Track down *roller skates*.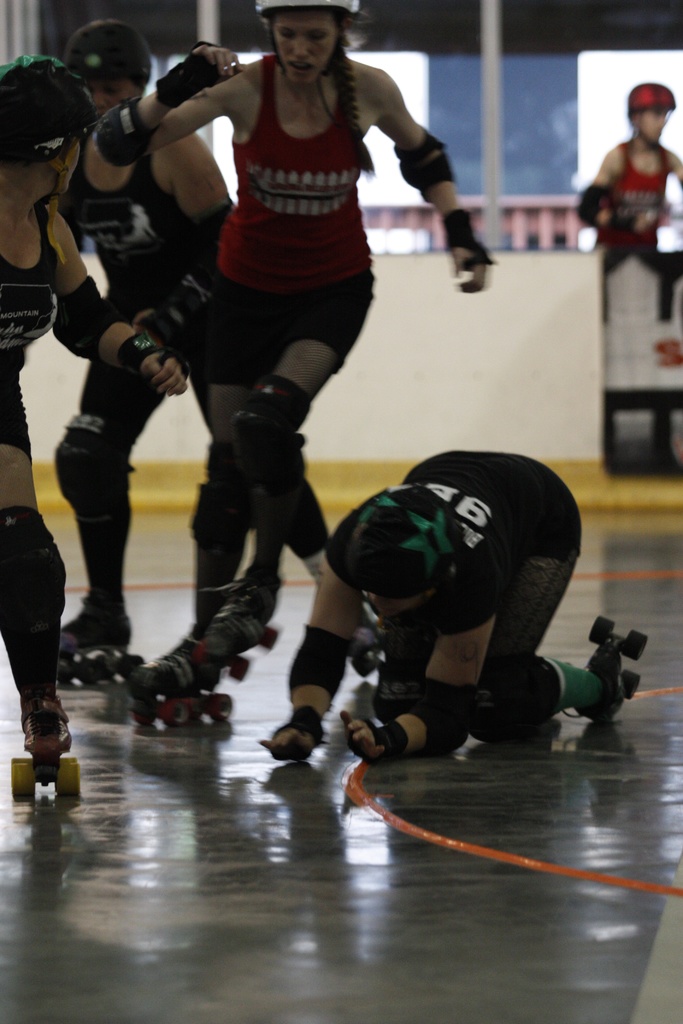
Tracked to [left=347, top=603, right=389, bottom=684].
